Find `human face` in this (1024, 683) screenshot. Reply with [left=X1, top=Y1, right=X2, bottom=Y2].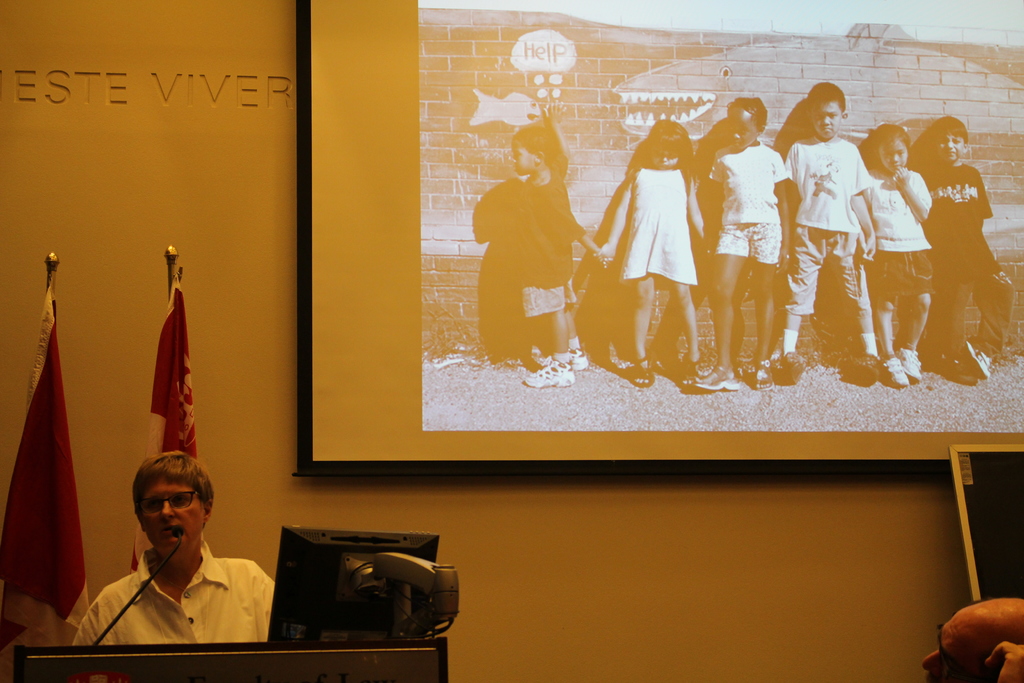
[left=648, top=150, right=677, bottom=167].
